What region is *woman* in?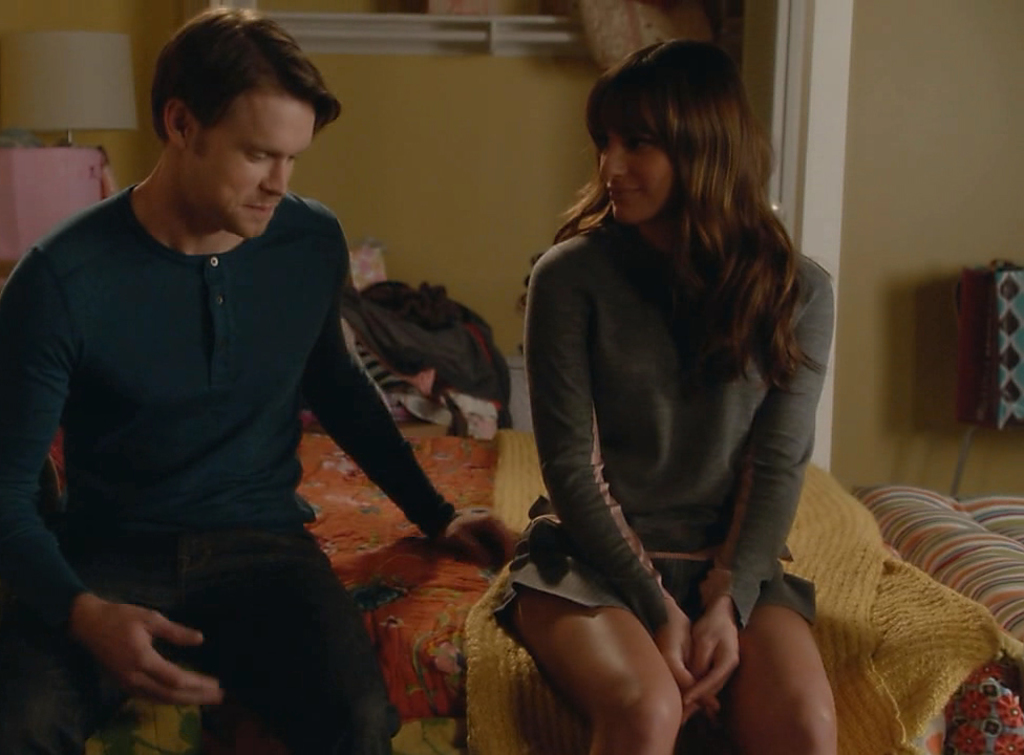
box=[449, 28, 866, 749].
